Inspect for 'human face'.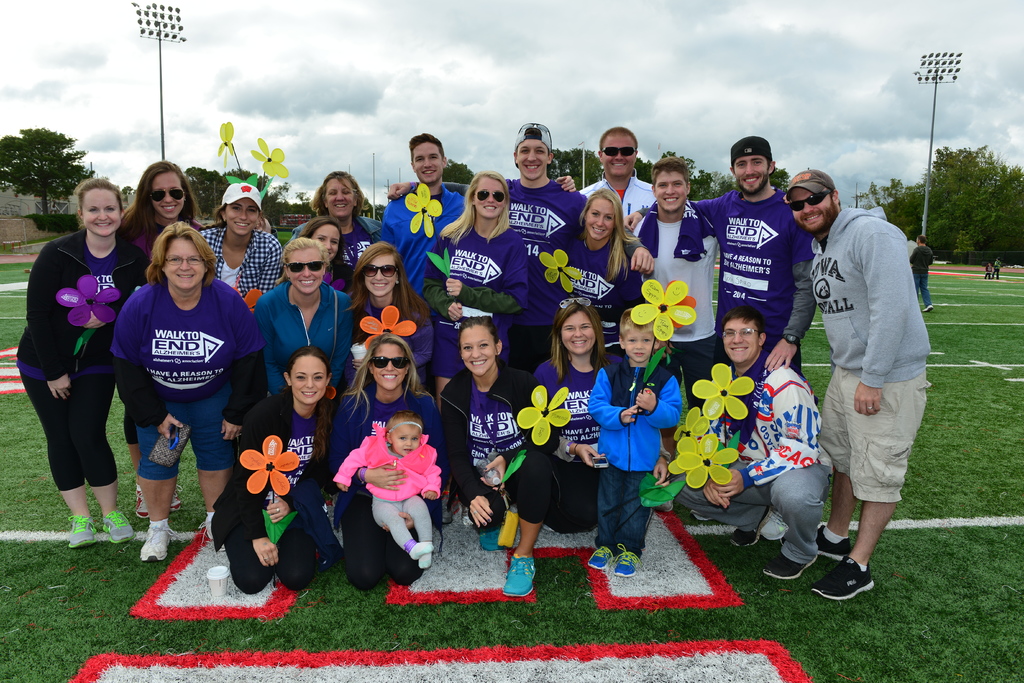
Inspection: l=372, t=342, r=406, b=391.
